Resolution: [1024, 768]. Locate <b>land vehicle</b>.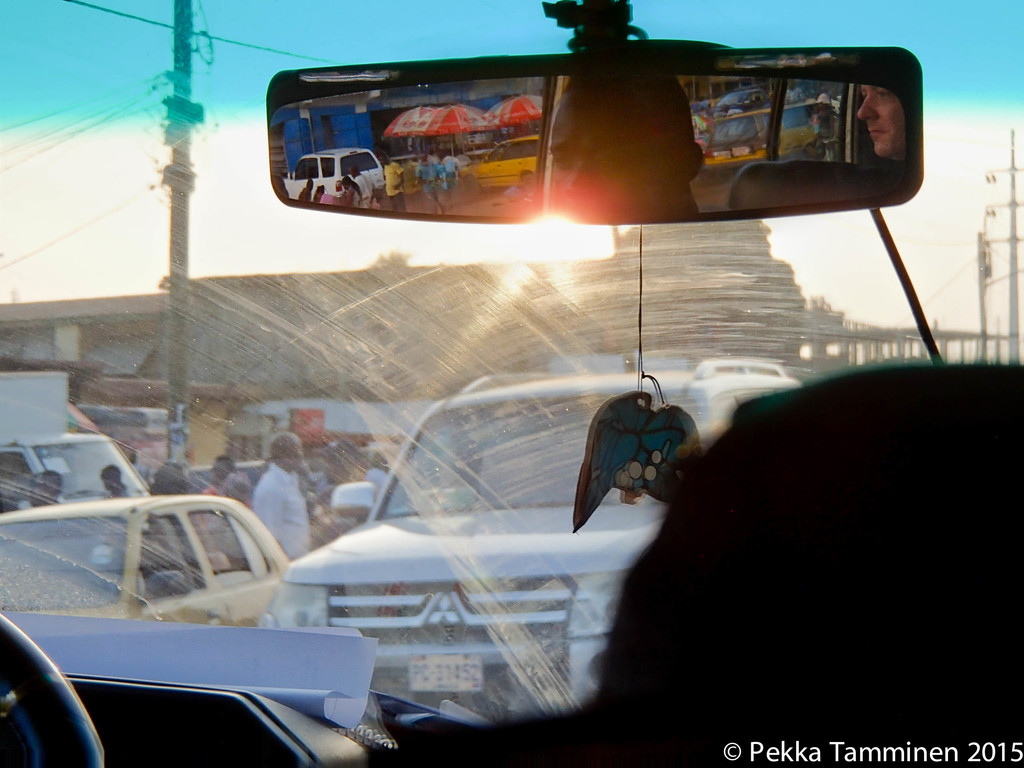
(0,0,1023,767).
